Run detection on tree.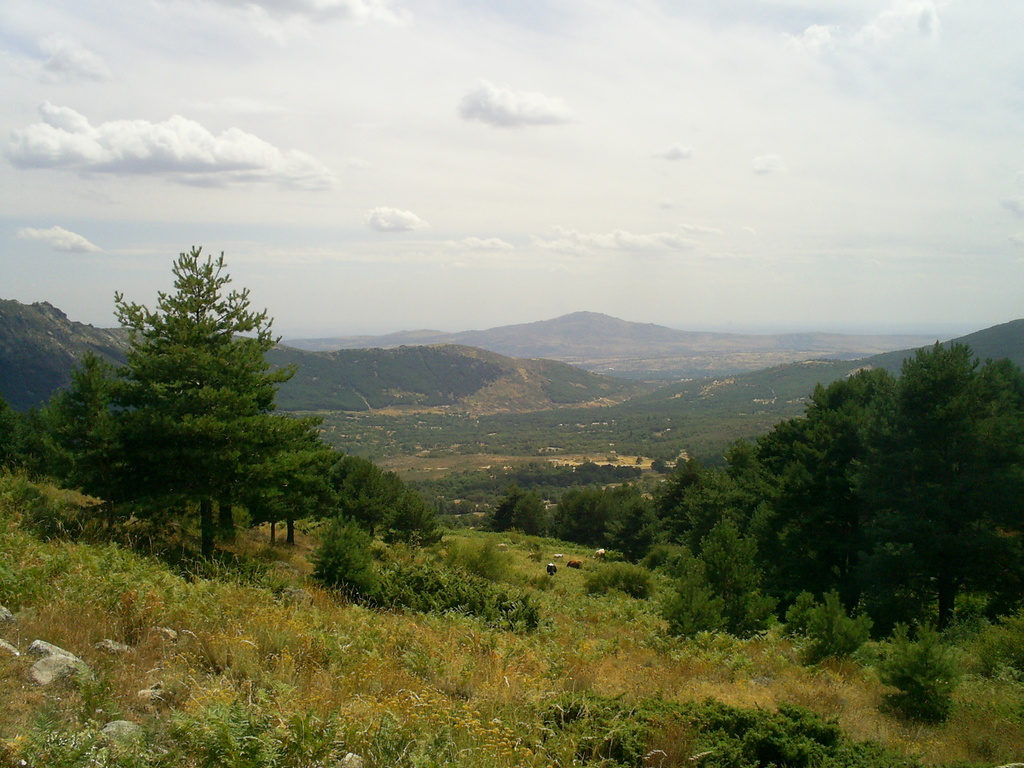
Result: [81, 227, 321, 583].
